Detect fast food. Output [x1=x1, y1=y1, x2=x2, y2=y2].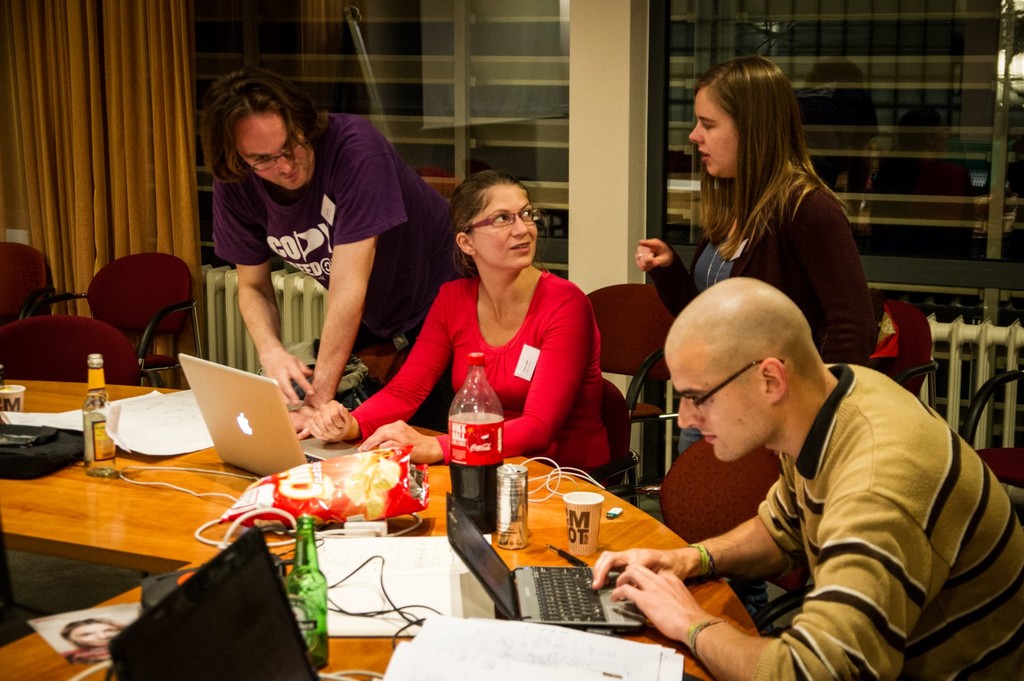
[x1=289, y1=440, x2=424, y2=529].
